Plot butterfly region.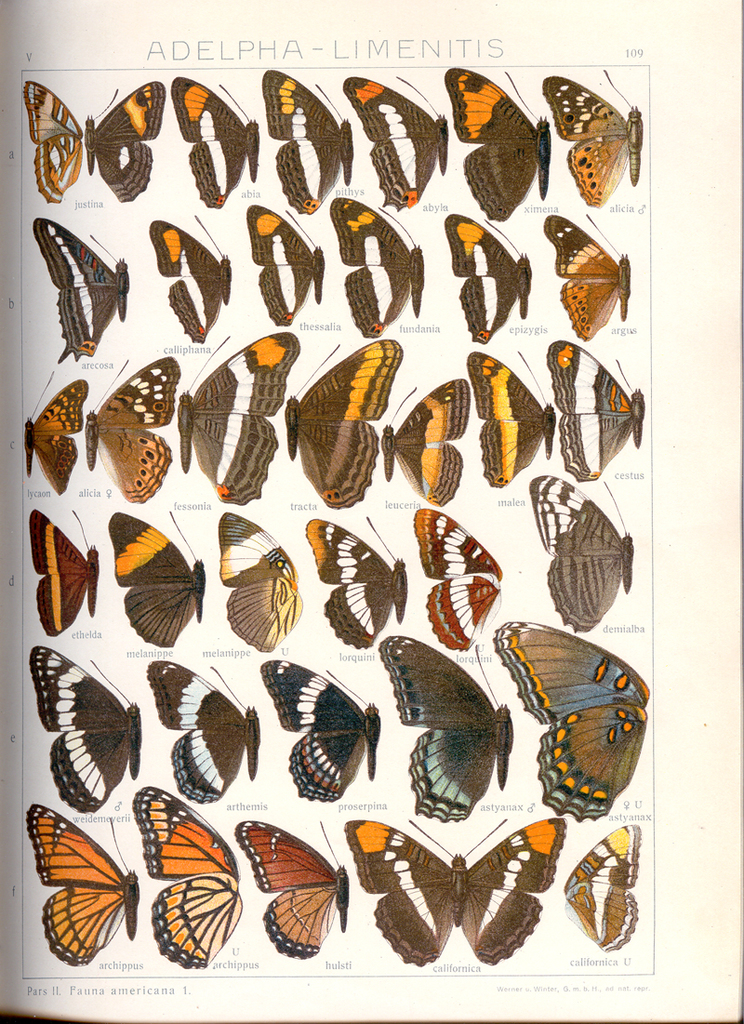
Plotted at bbox=(33, 209, 132, 352).
